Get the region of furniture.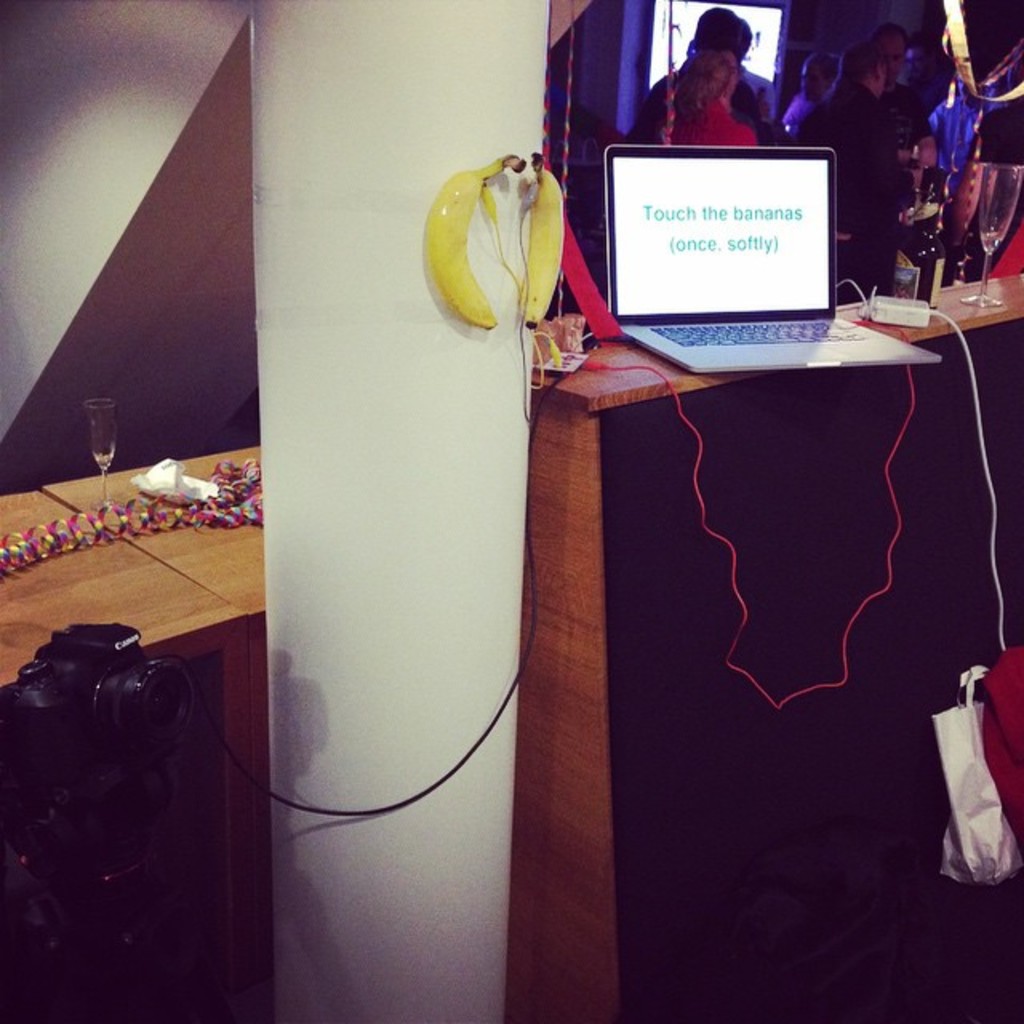
0 442 261 998.
